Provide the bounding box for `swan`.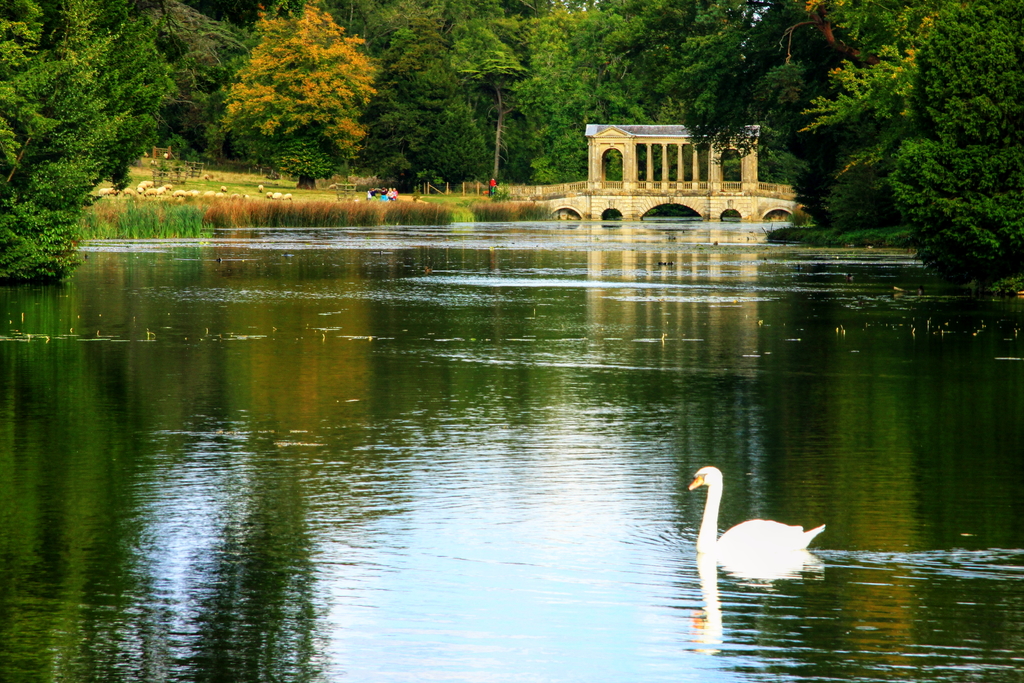
crop(714, 463, 840, 580).
